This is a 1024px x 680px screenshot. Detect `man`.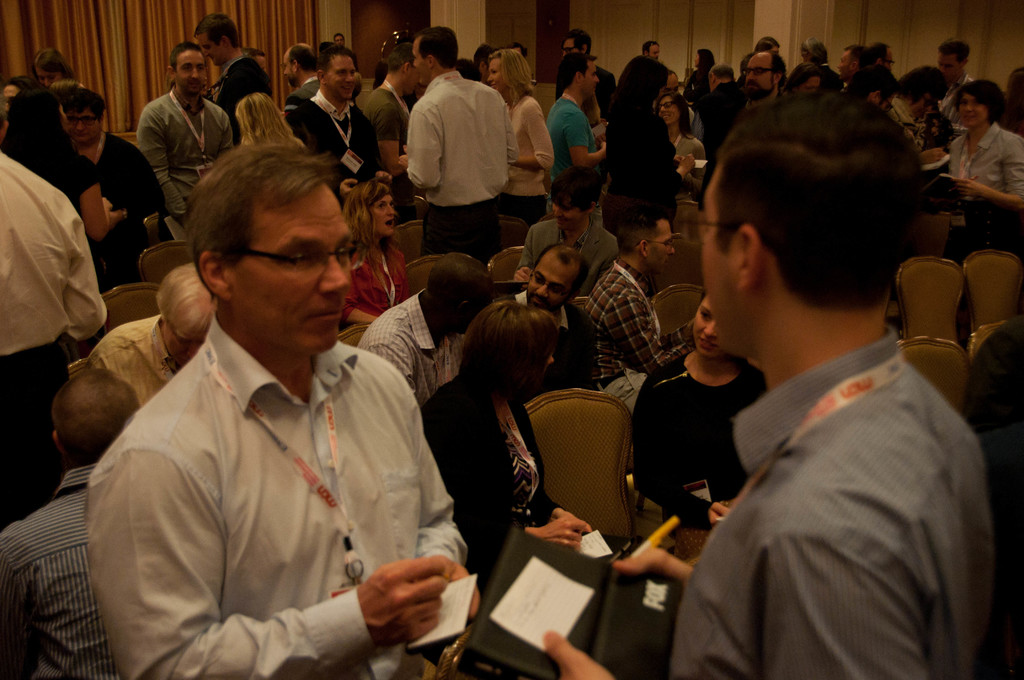
282 49 390 207.
